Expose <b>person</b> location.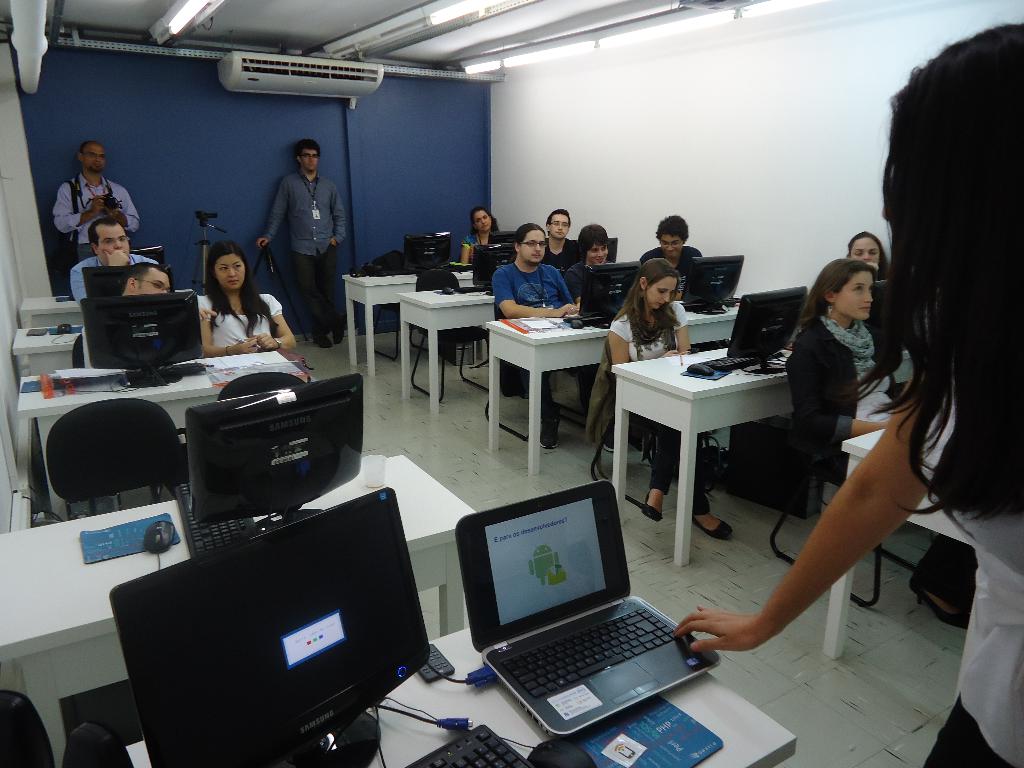
Exposed at [80,262,218,369].
